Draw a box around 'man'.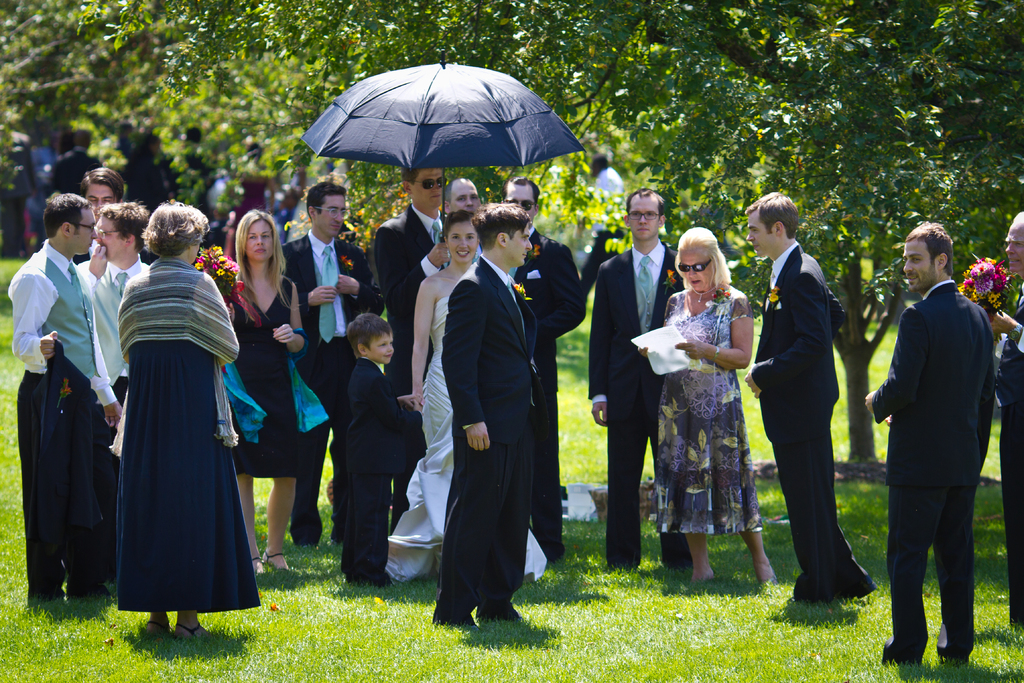
[x1=435, y1=201, x2=538, y2=630].
